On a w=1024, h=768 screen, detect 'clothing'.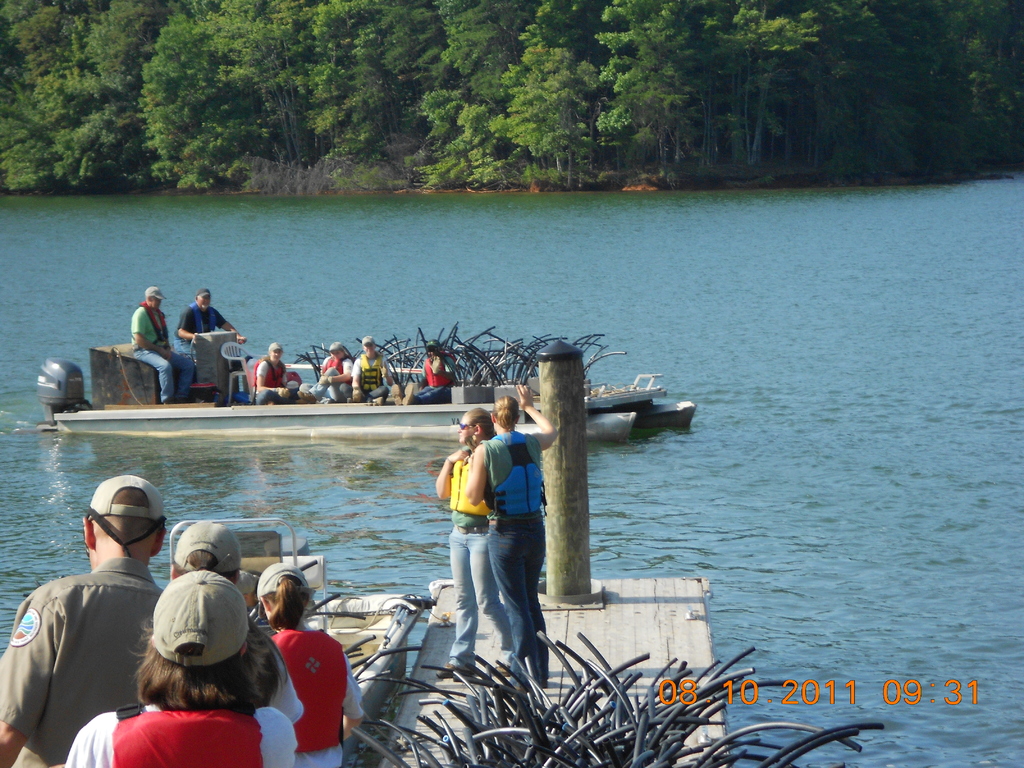
[x1=275, y1=626, x2=368, y2=767].
